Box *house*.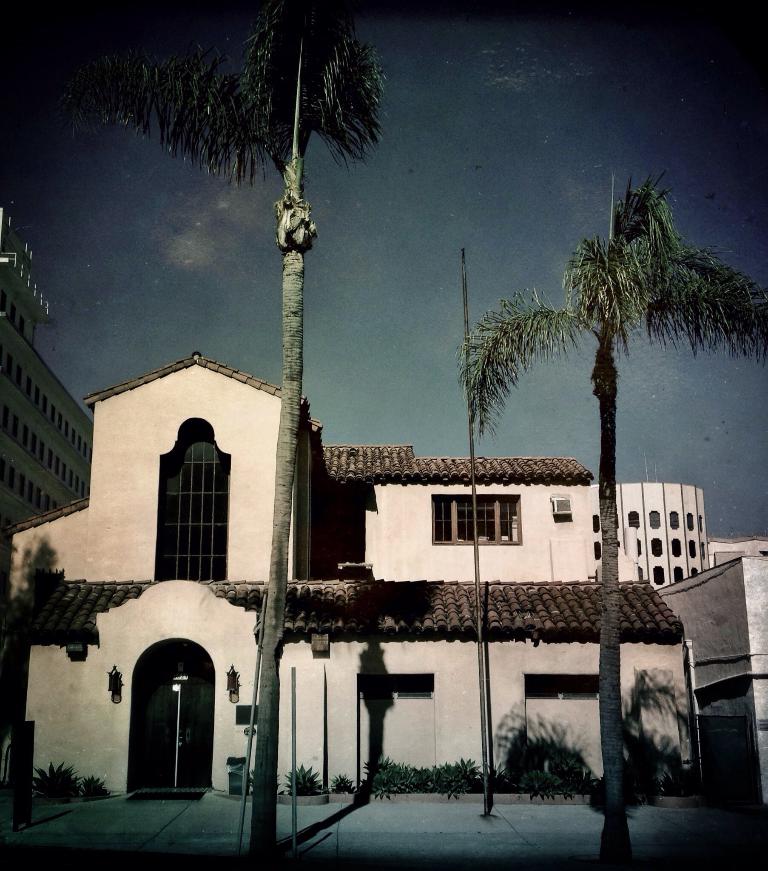
crop(0, 351, 685, 792).
